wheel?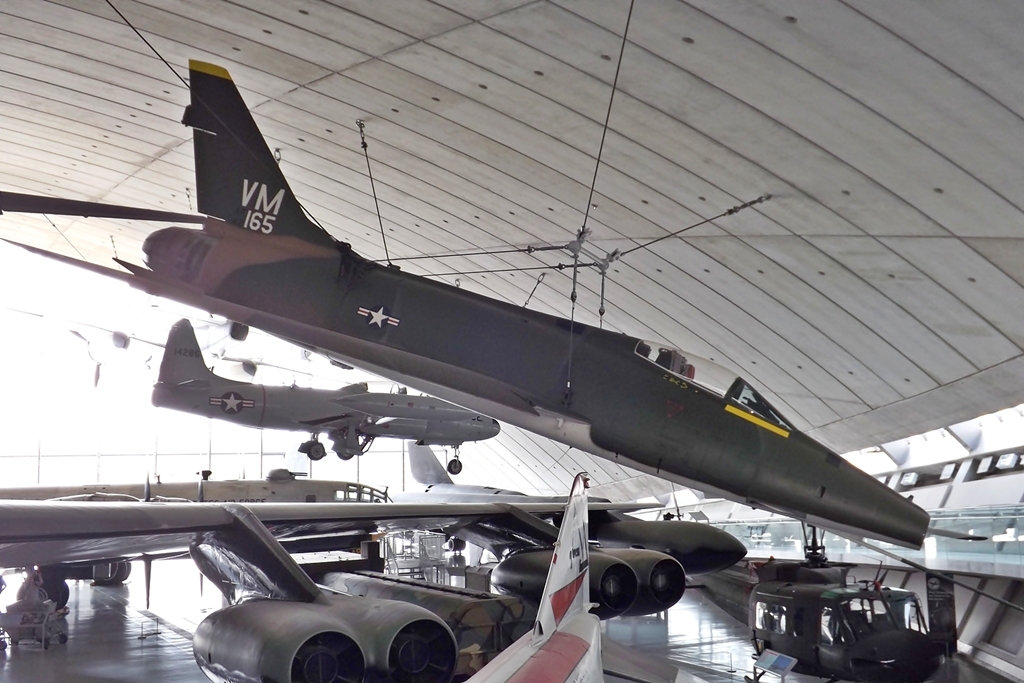
l=41, t=578, r=73, b=609
